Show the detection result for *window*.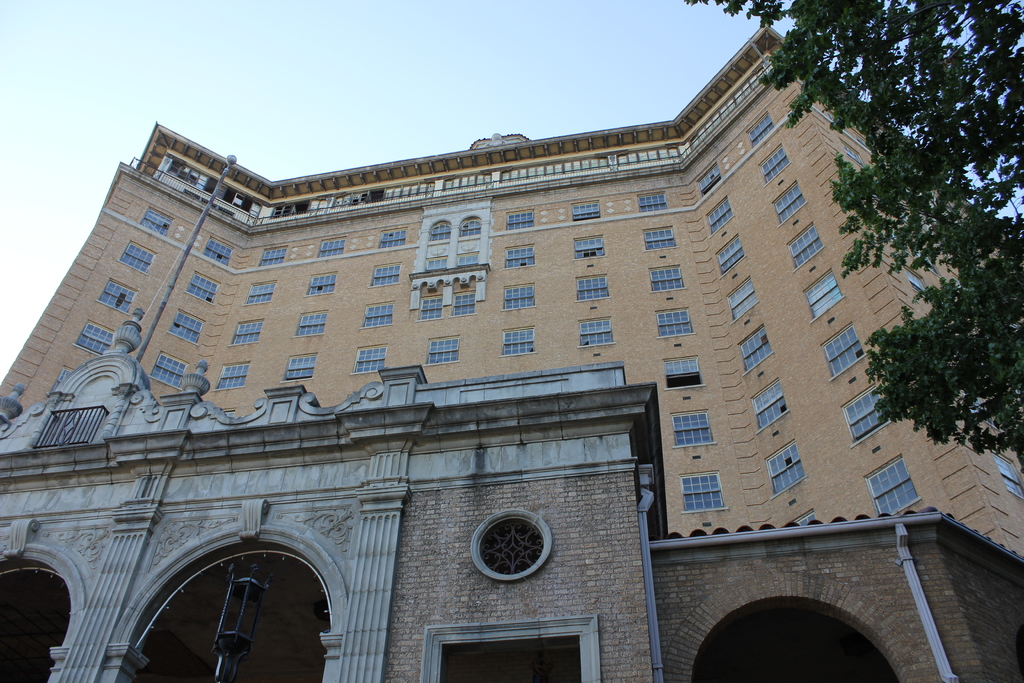
locate(841, 378, 895, 446).
